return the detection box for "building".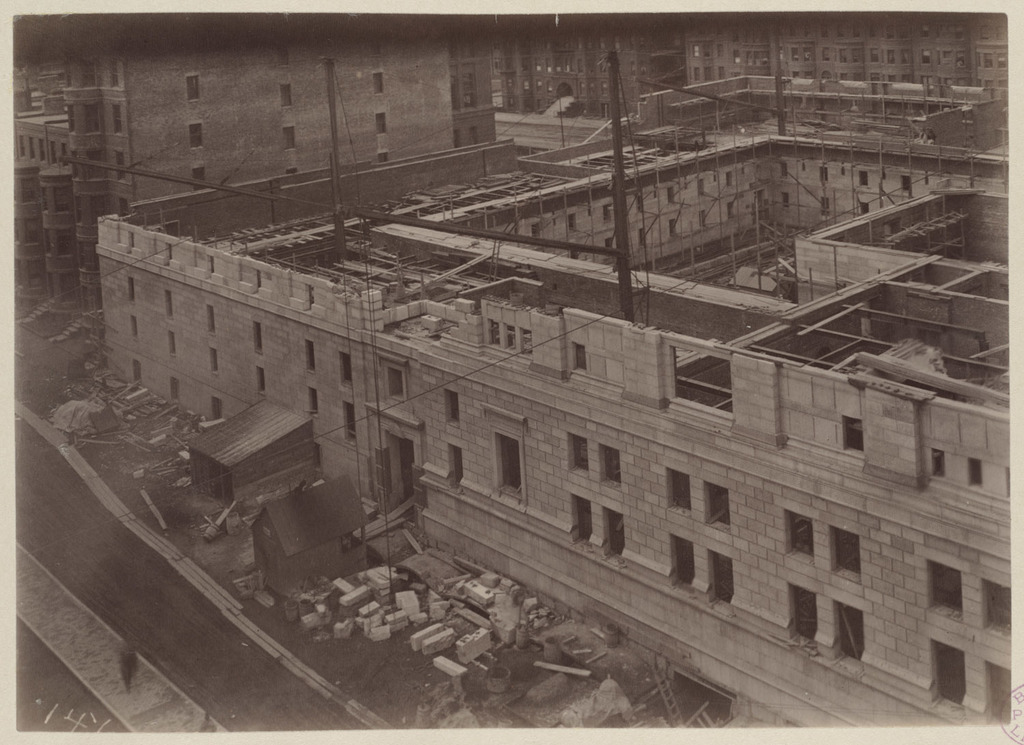
box(16, 15, 1010, 721).
